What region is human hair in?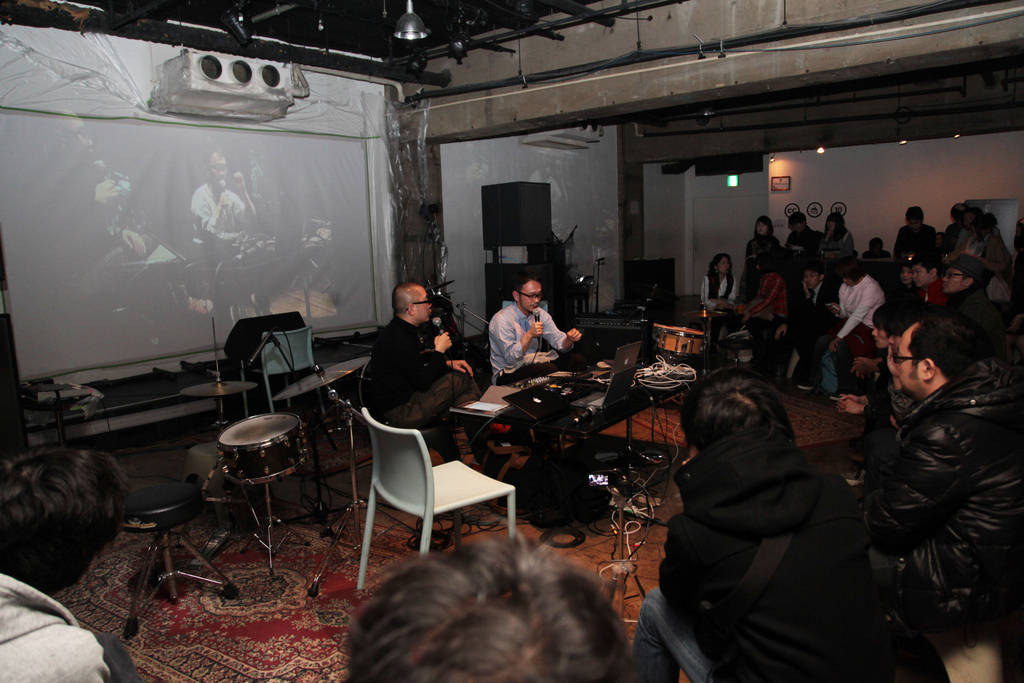
region(703, 249, 732, 299).
